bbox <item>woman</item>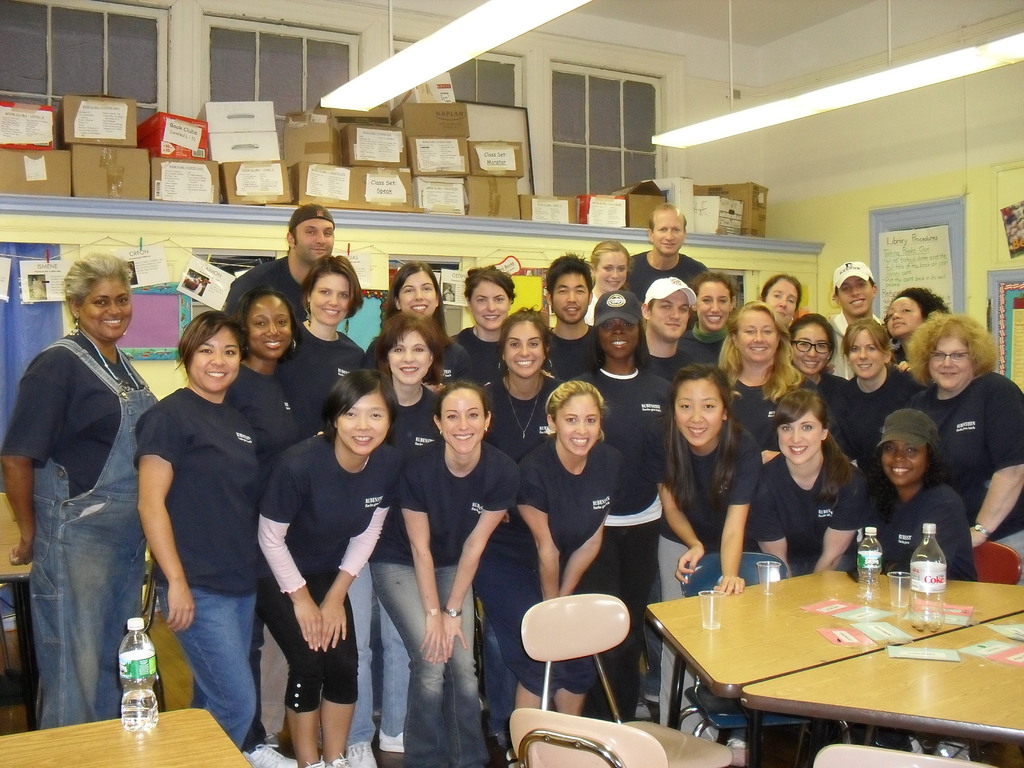
[x1=372, y1=378, x2=518, y2=767]
